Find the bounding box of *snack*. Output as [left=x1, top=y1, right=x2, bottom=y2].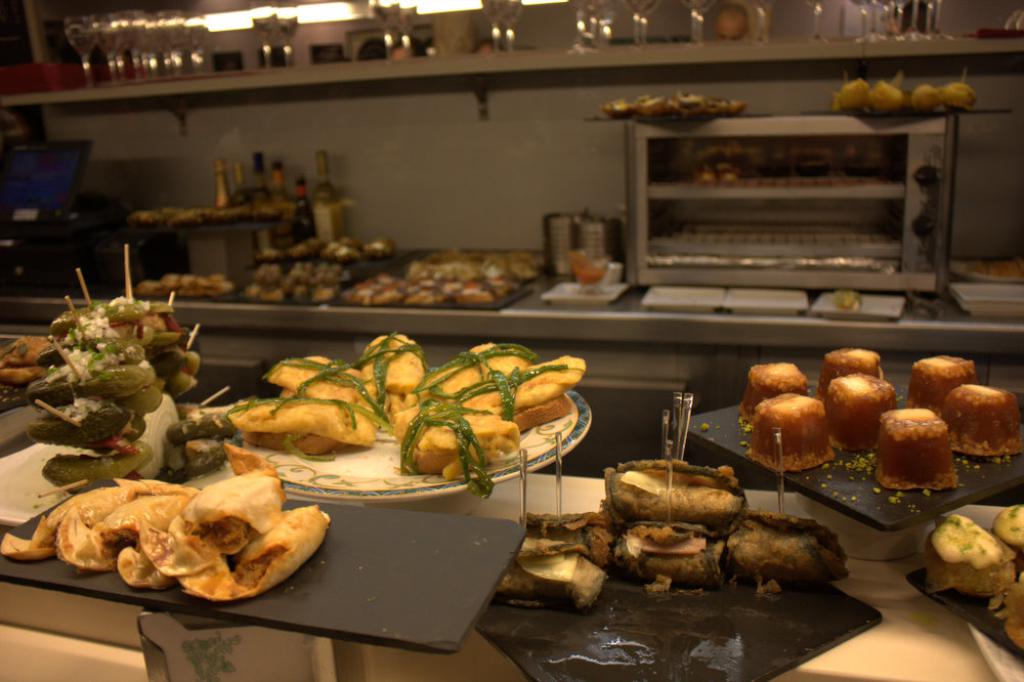
[left=941, top=384, right=1023, bottom=460].
